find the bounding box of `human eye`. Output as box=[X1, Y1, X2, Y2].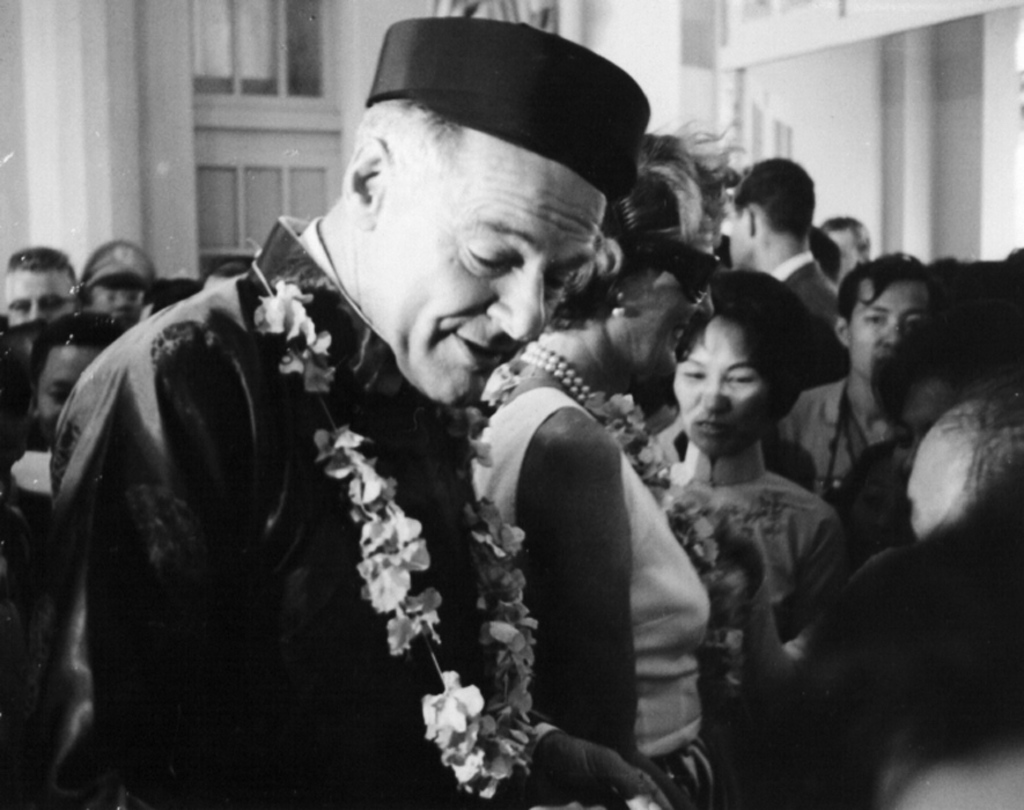
box=[540, 266, 574, 302].
